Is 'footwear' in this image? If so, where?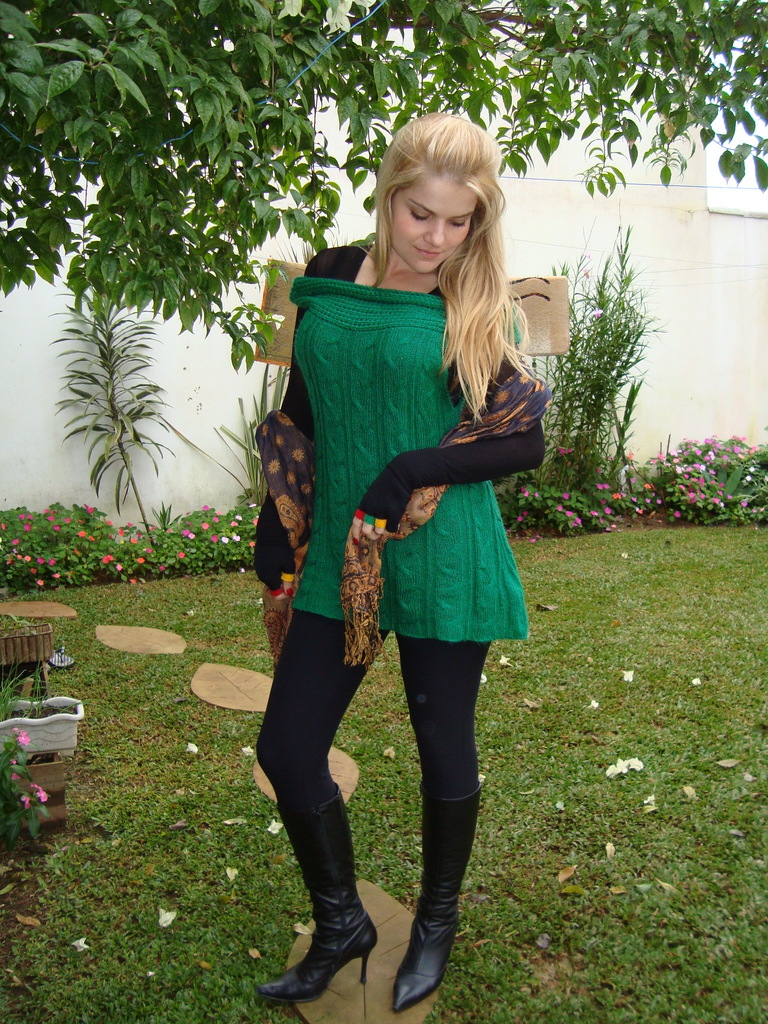
Yes, at box=[392, 781, 481, 1007].
